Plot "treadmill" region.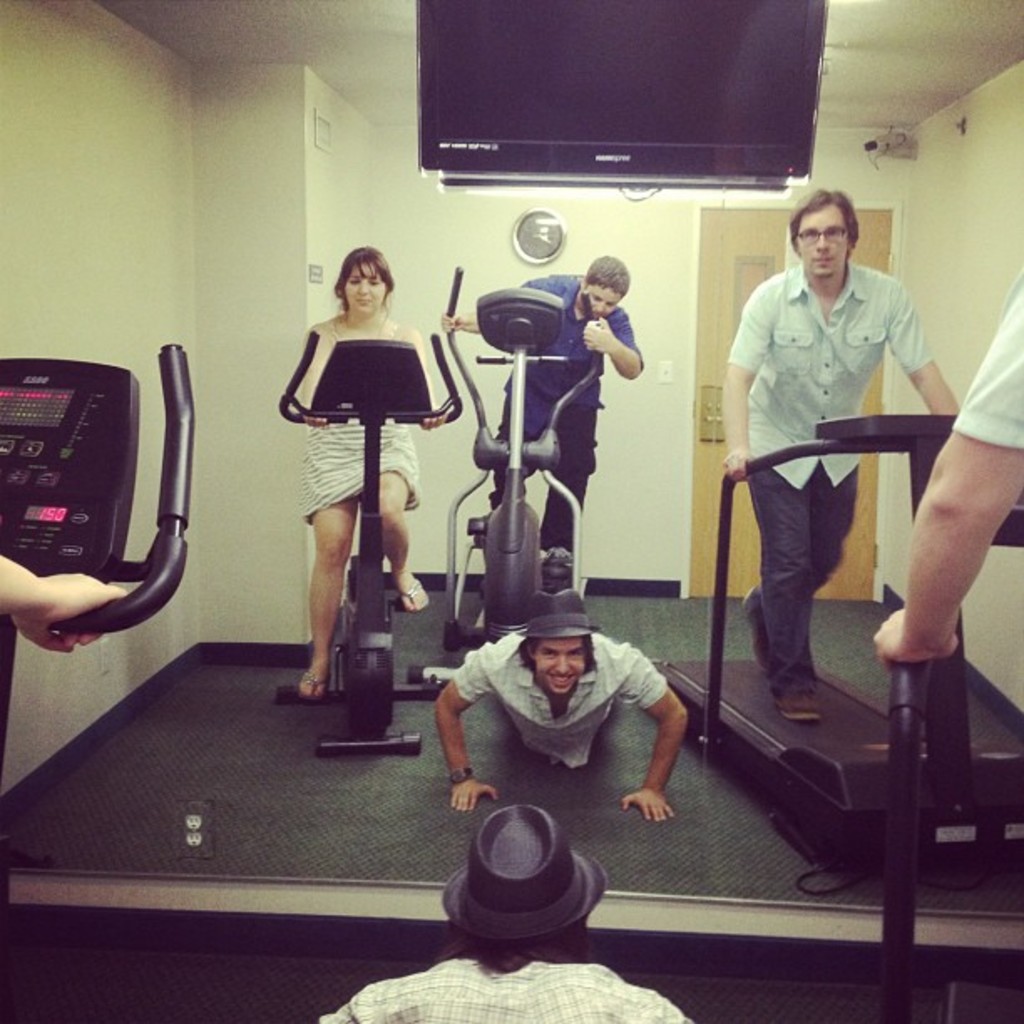
Plotted at [639,398,1022,909].
